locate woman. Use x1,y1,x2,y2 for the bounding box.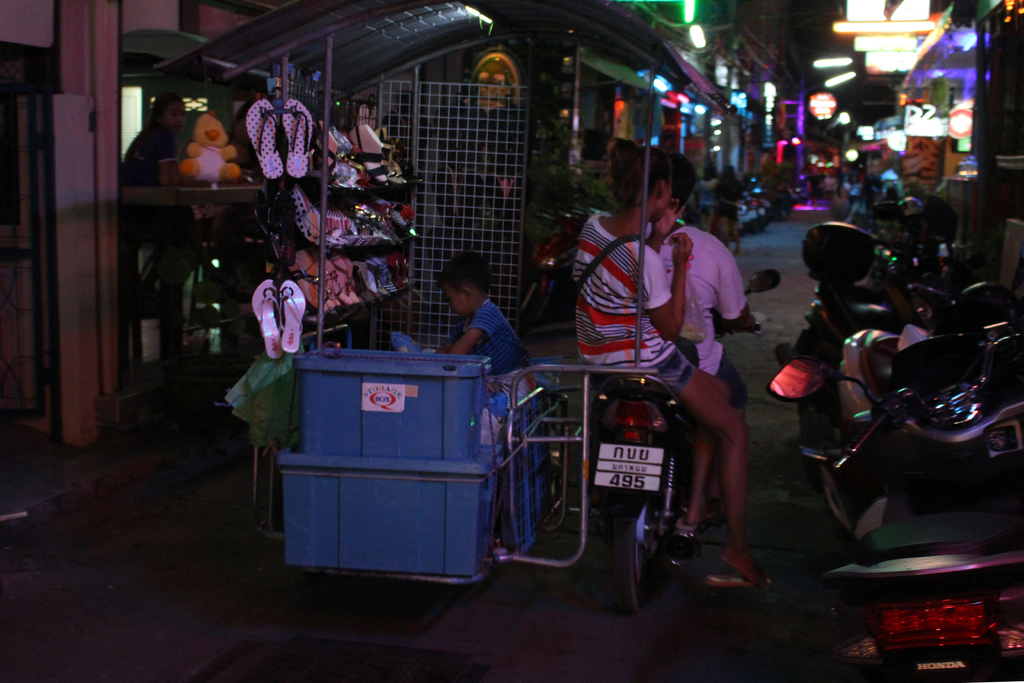
116,90,226,299.
